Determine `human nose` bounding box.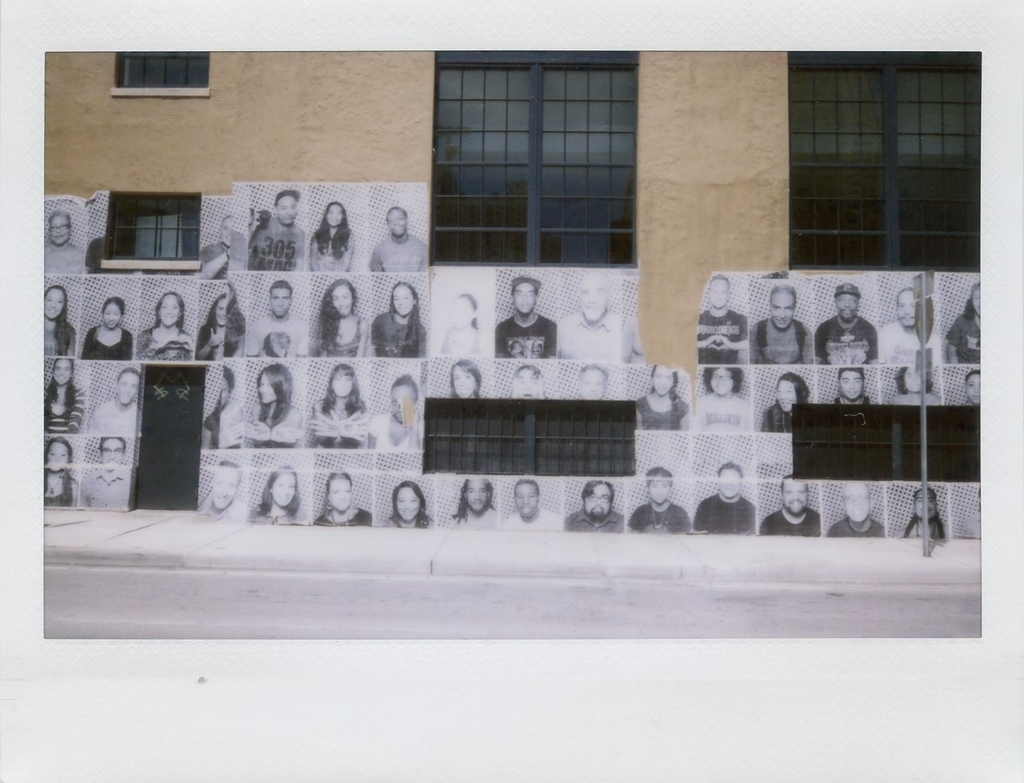
Determined: (left=972, top=382, right=980, bottom=394).
